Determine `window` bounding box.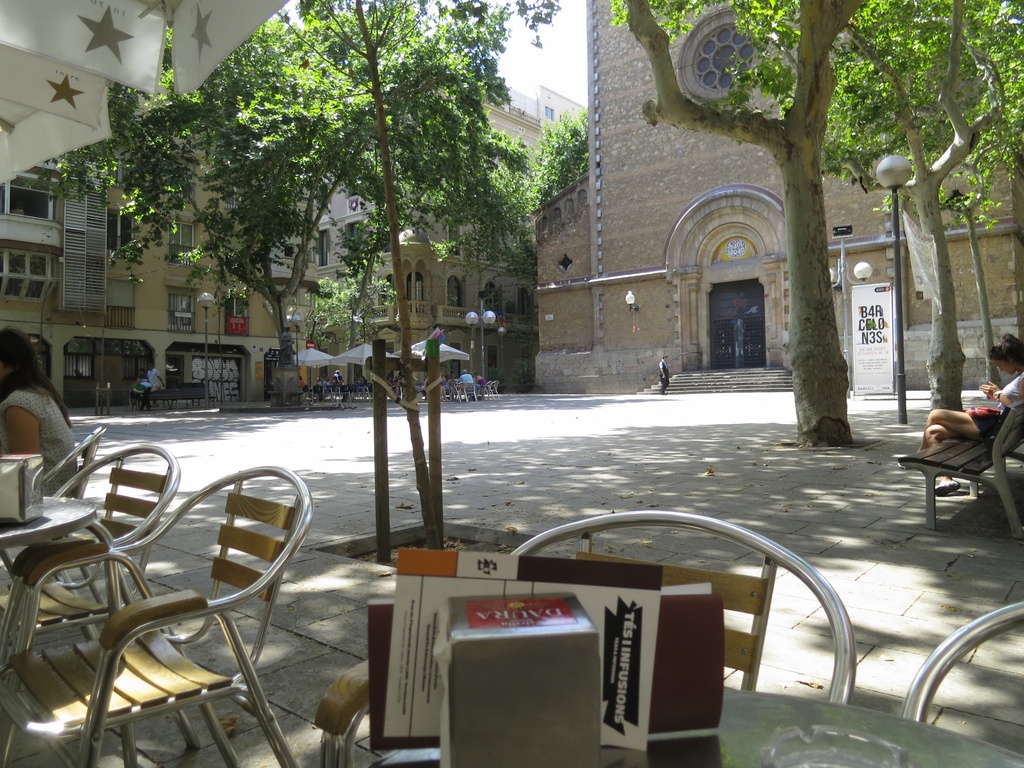
Determined: [x1=317, y1=227, x2=330, y2=268].
